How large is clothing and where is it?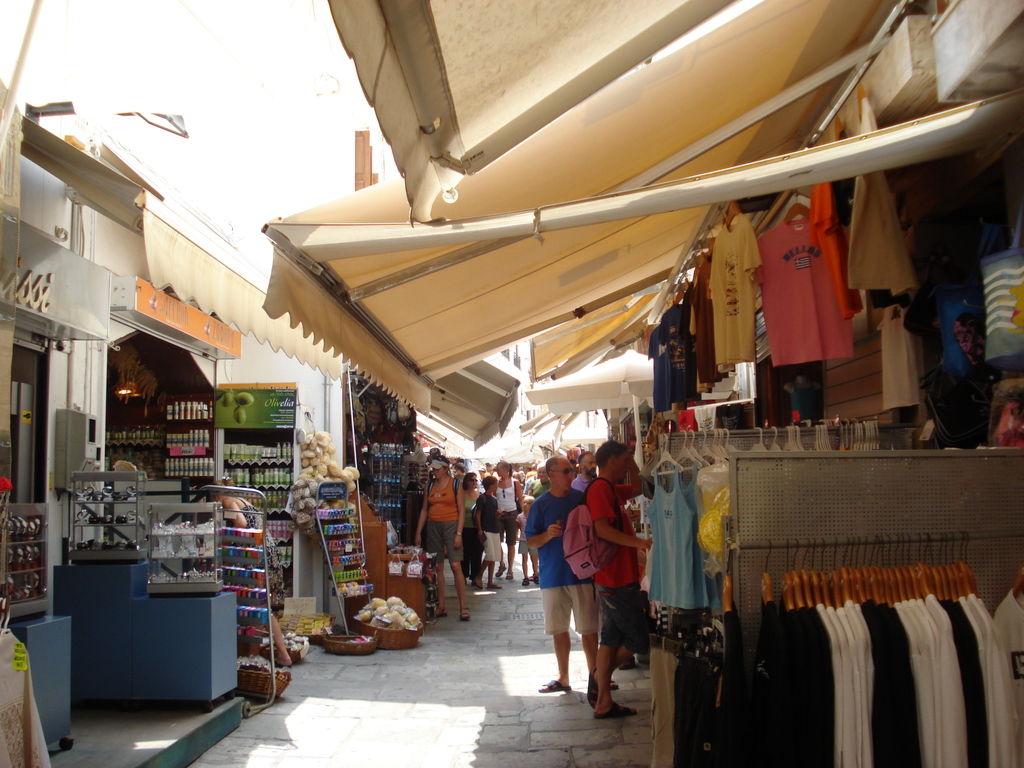
Bounding box: bbox(522, 479, 596, 638).
